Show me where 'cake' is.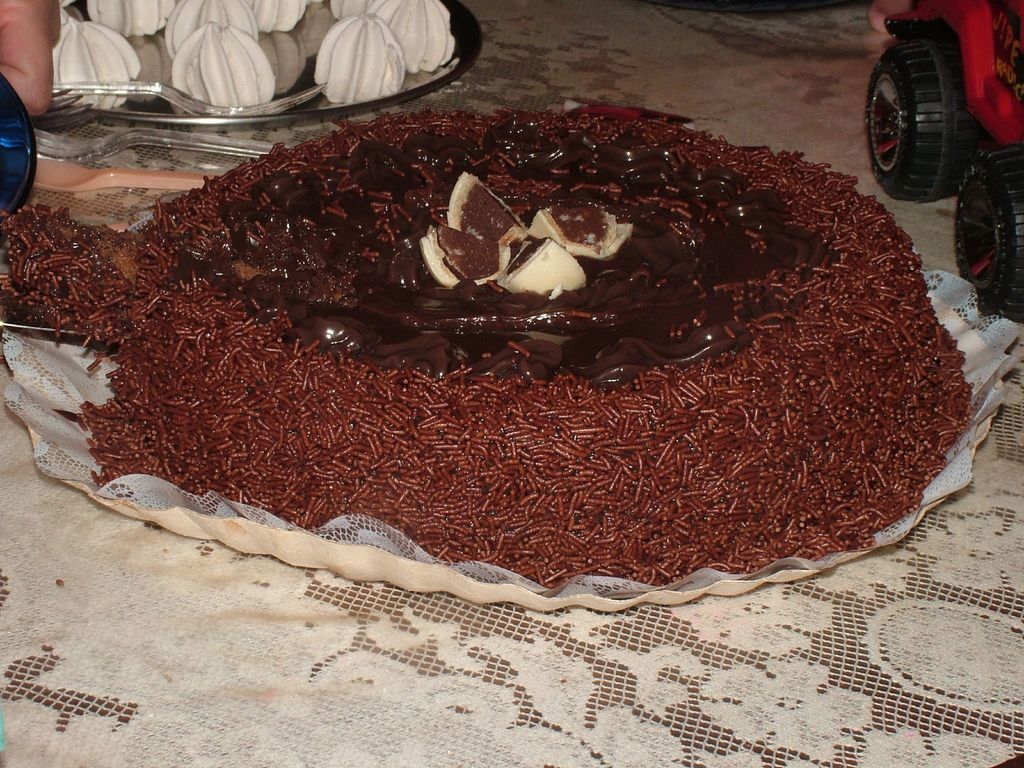
'cake' is at (x1=51, y1=0, x2=454, y2=114).
